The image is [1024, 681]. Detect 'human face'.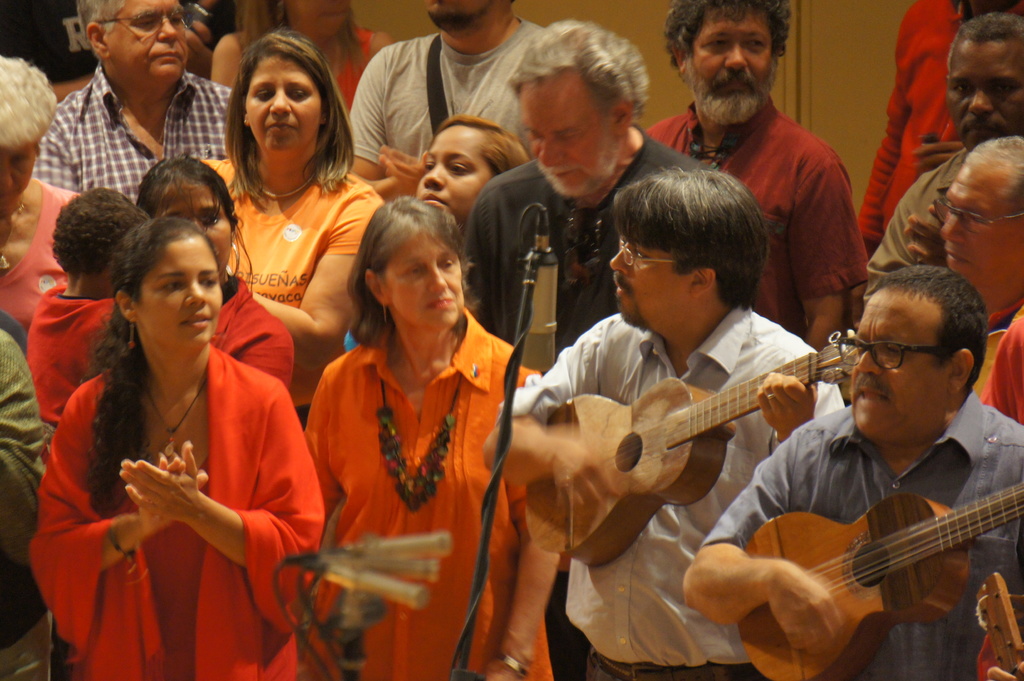
Detection: Rect(687, 15, 775, 122).
